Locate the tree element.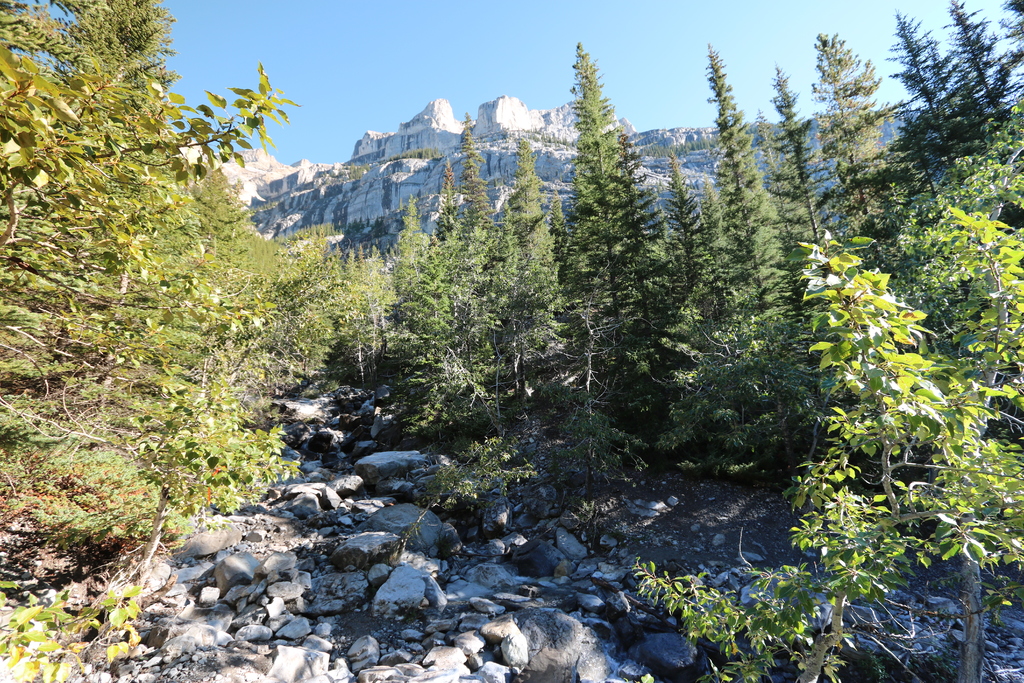
Element bbox: detection(547, 30, 679, 485).
